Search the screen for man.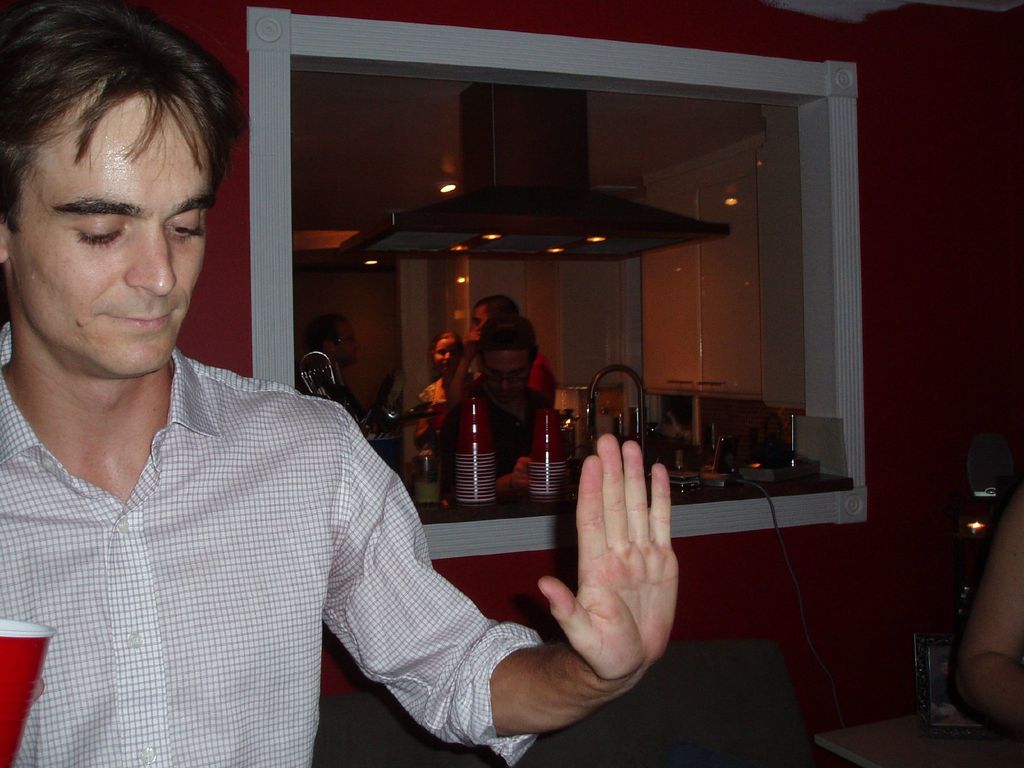
Found at 436, 316, 549, 504.
